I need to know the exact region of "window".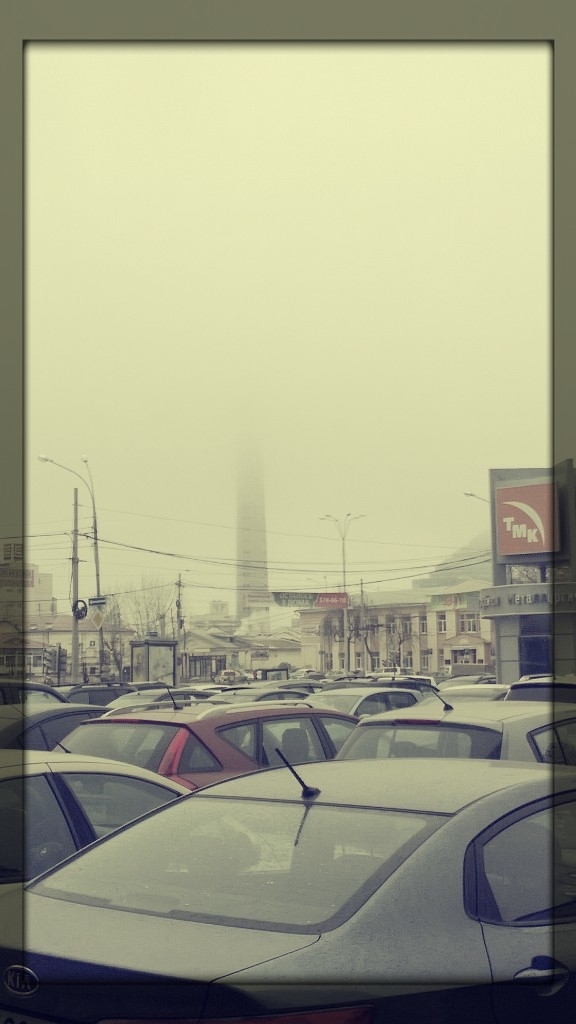
Region: [left=355, top=652, right=368, bottom=672].
